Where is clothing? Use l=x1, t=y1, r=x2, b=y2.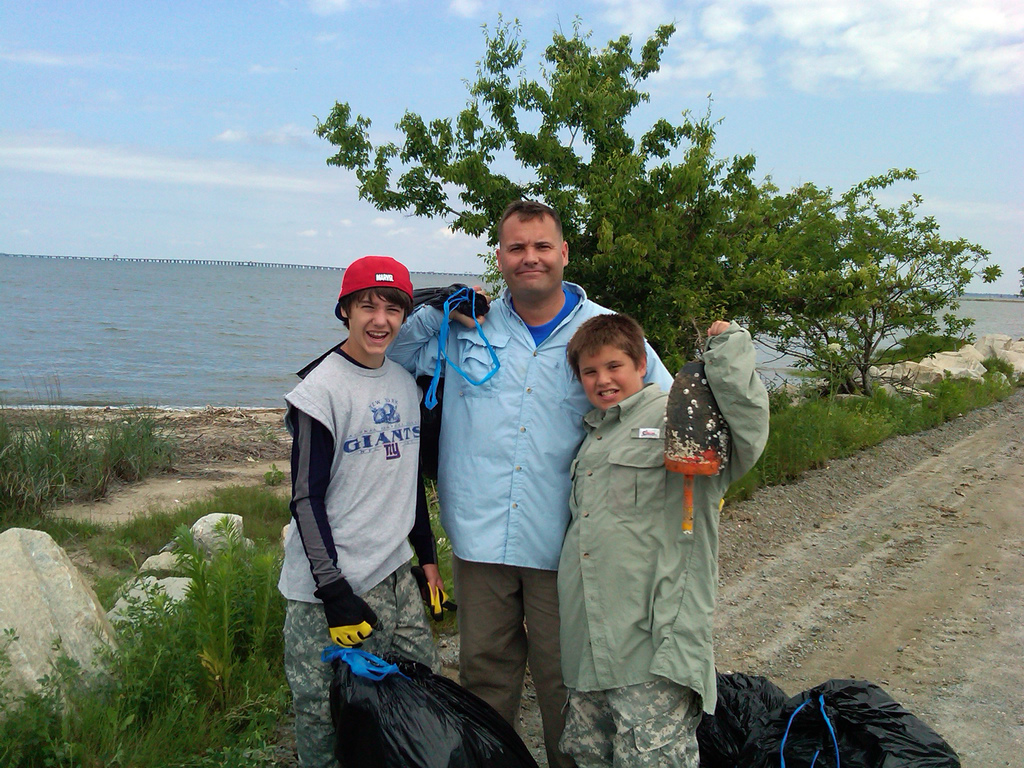
l=382, t=270, r=677, b=767.
